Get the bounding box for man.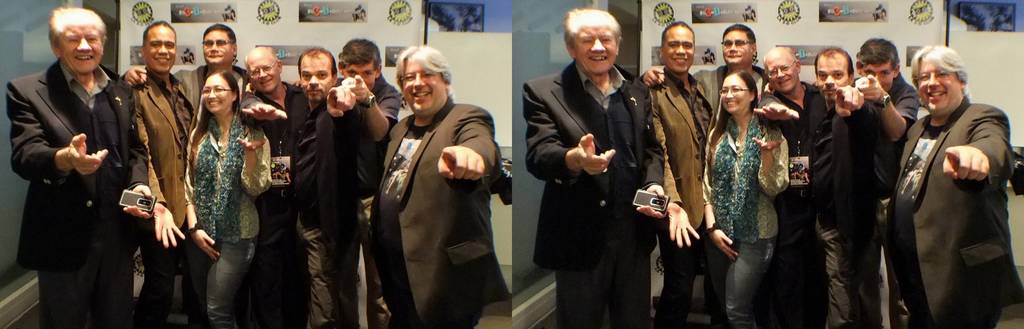
select_region(131, 22, 194, 328).
